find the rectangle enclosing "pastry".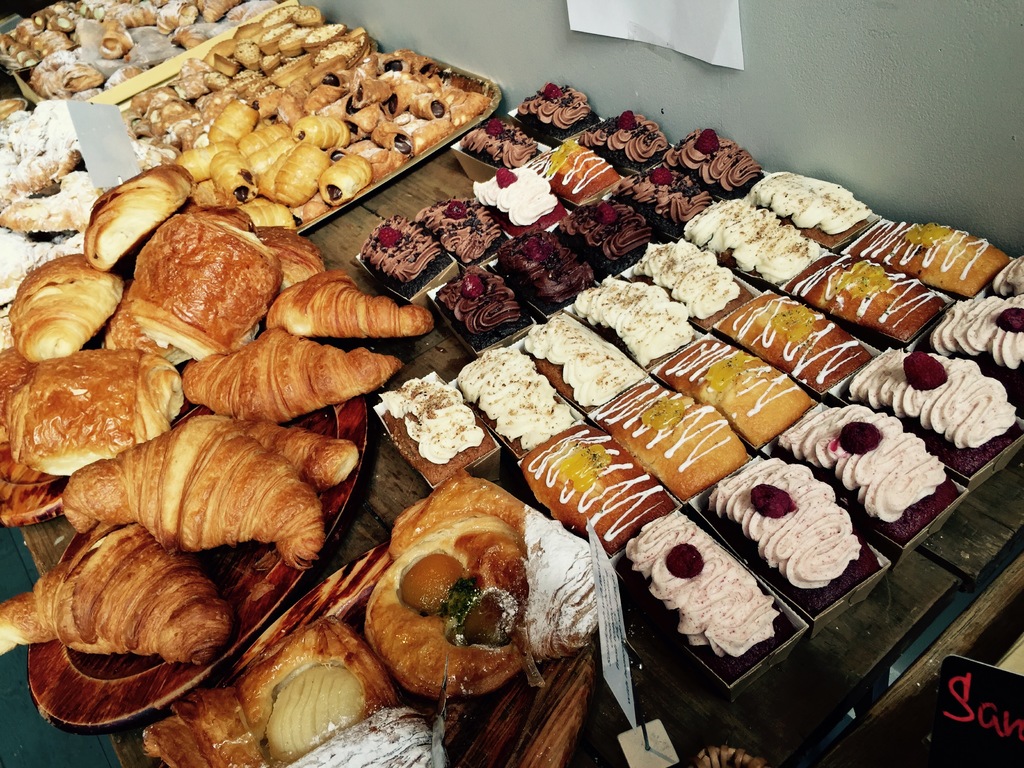
[571, 286, 701, 363].
